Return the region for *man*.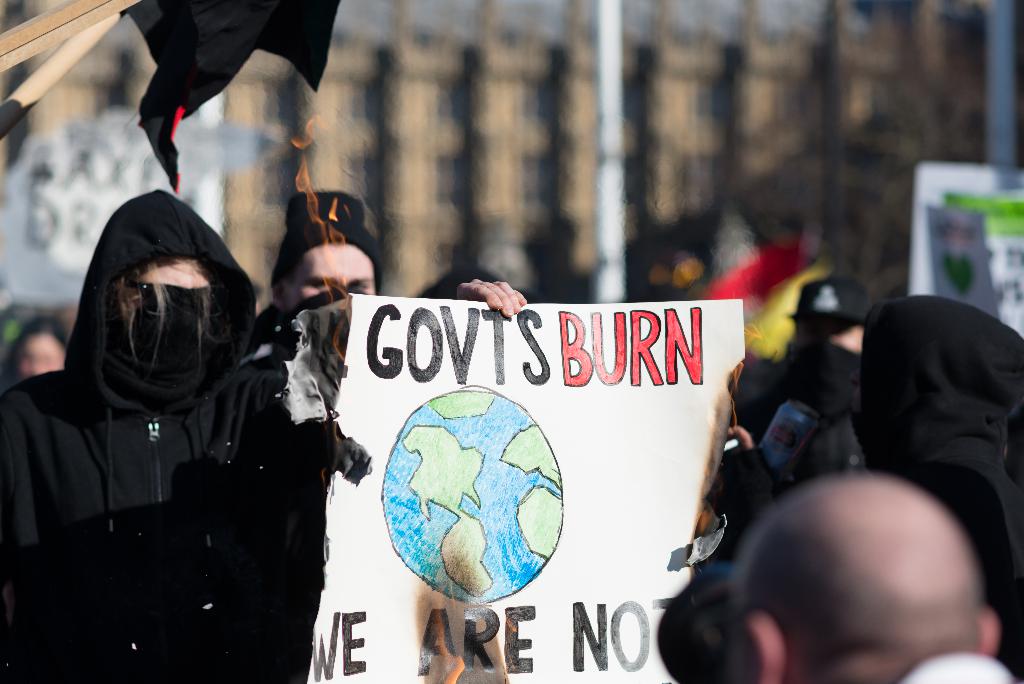
bbox(0, 190, 529, 682).
